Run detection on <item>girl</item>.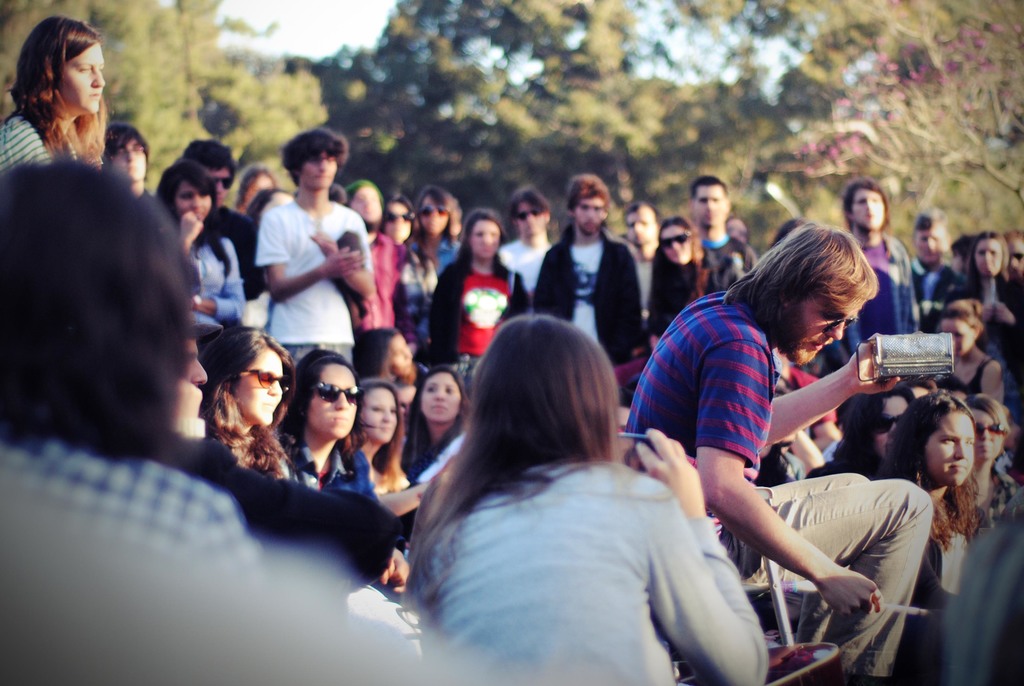
Result: rect(883, 388, 1007, 685).
